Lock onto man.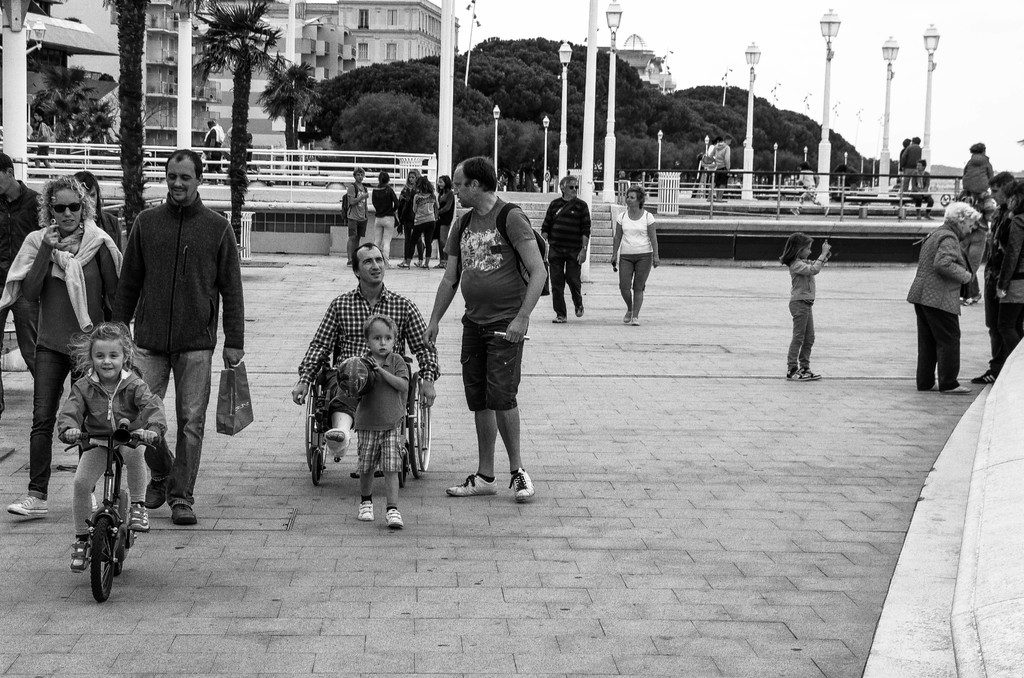
Locked: 913 156 935 224.
